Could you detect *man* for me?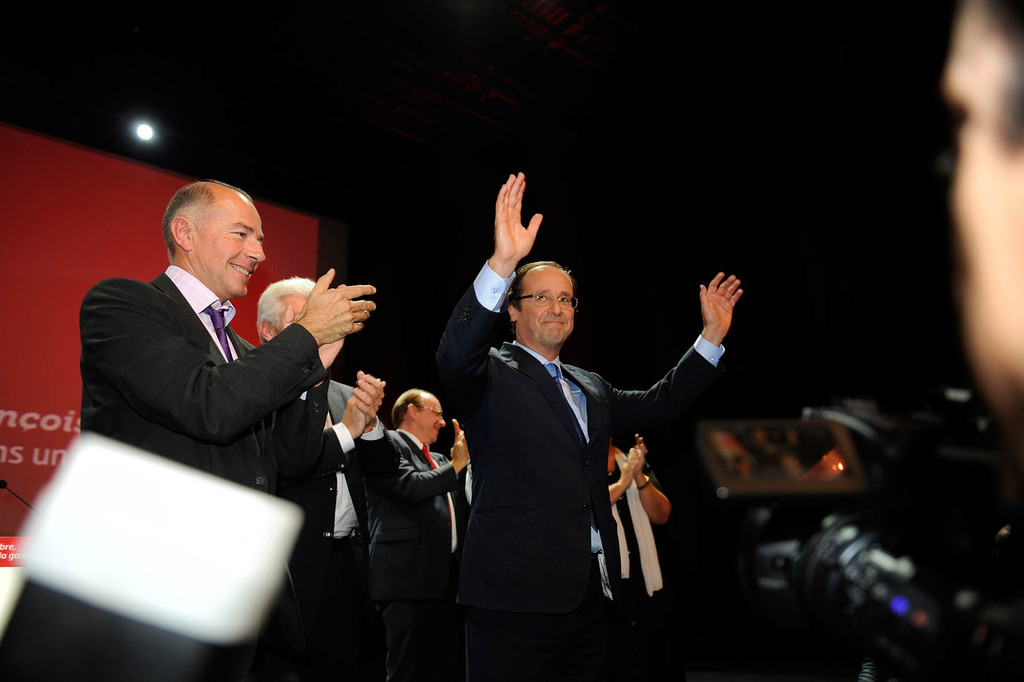
Detection result: {"left": 0, "top": 178, "right": 377, "bottom": 681}.
